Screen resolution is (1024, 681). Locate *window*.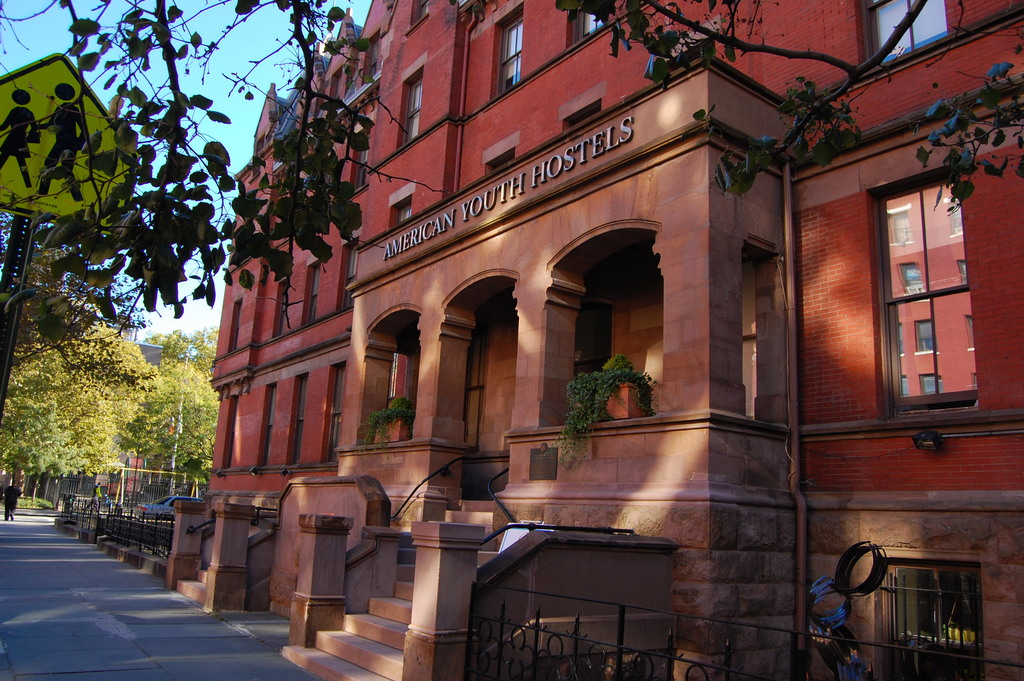
273, 277, 289, 336.
